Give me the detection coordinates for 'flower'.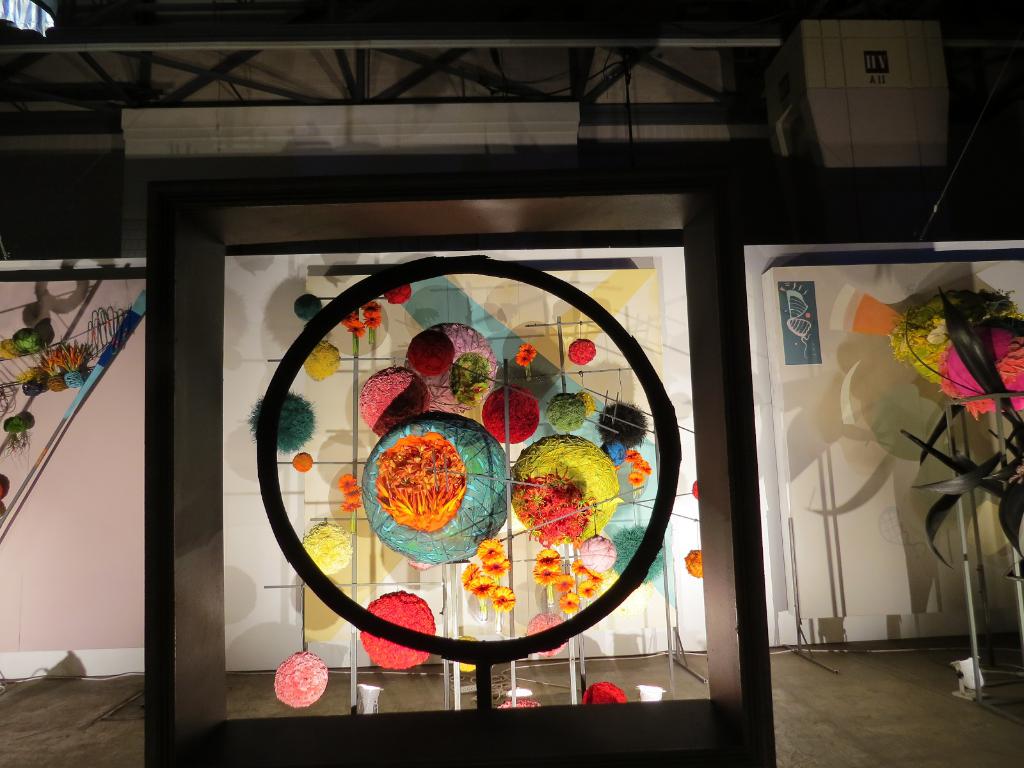
l=639, t=463, r=648, b=476.
